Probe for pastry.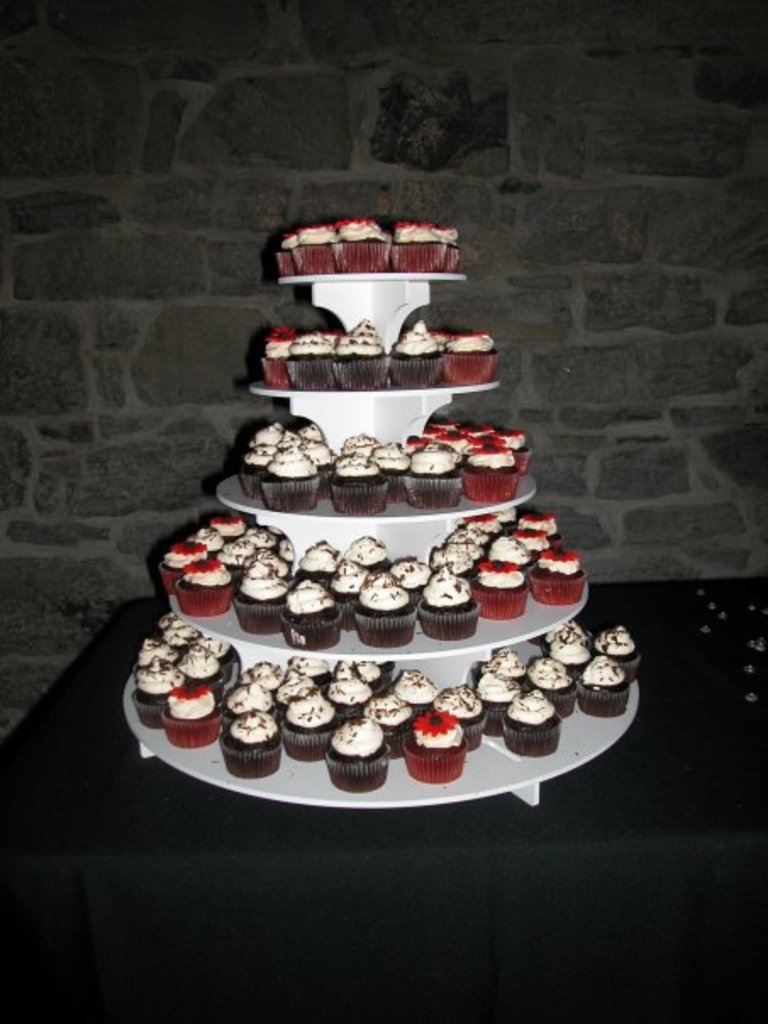
Probe result: (427,561,483,646).
